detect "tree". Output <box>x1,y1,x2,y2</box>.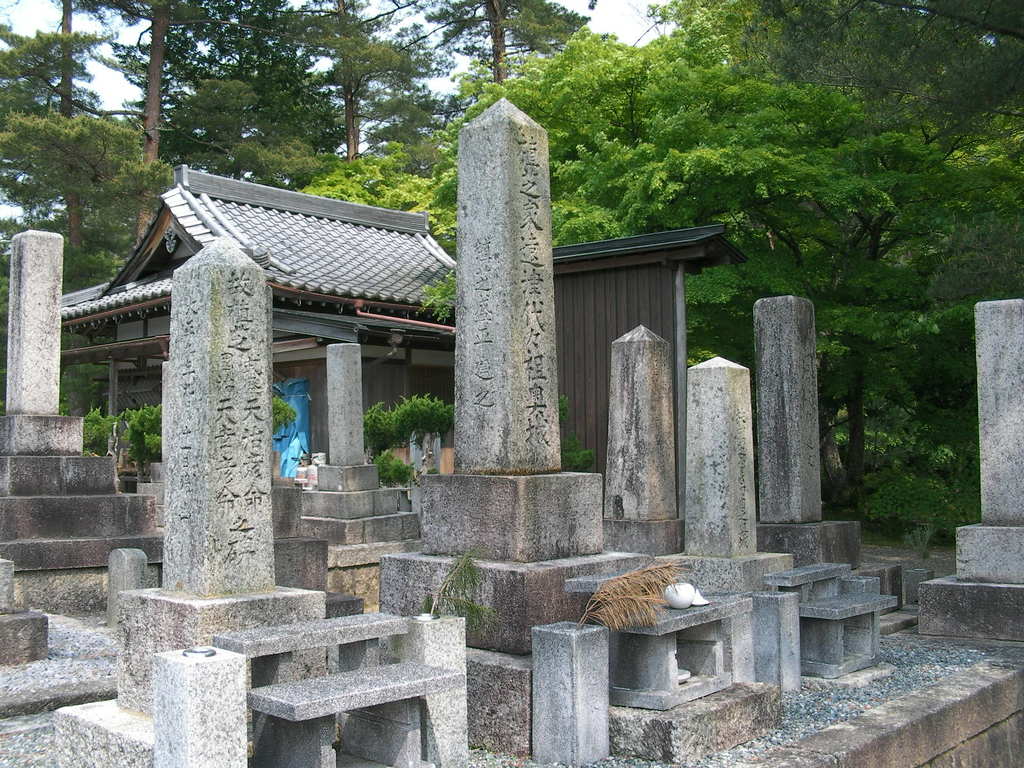
<box>170,71,412,212</box>.
